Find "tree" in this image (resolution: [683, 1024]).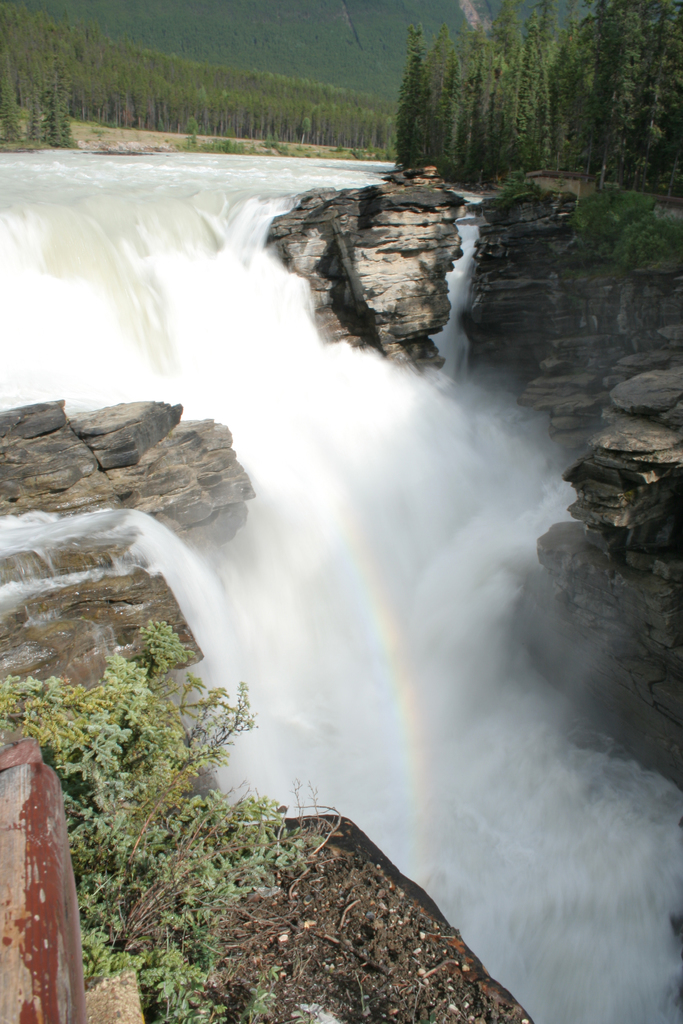
(3,616,324,1023).
